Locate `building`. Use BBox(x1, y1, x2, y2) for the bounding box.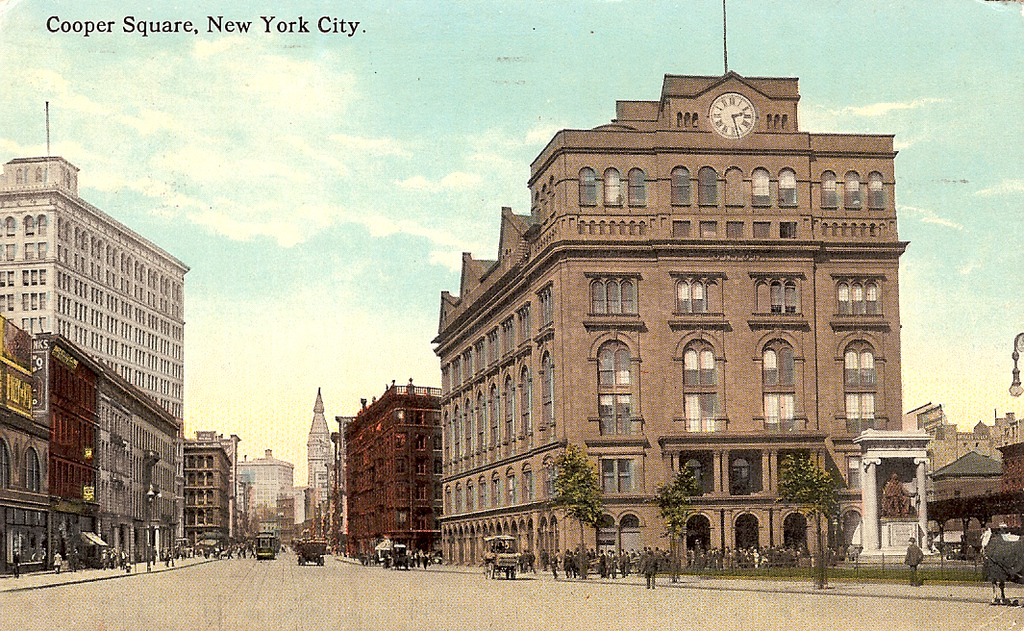
BBox(909, 405, 1021, 469).
